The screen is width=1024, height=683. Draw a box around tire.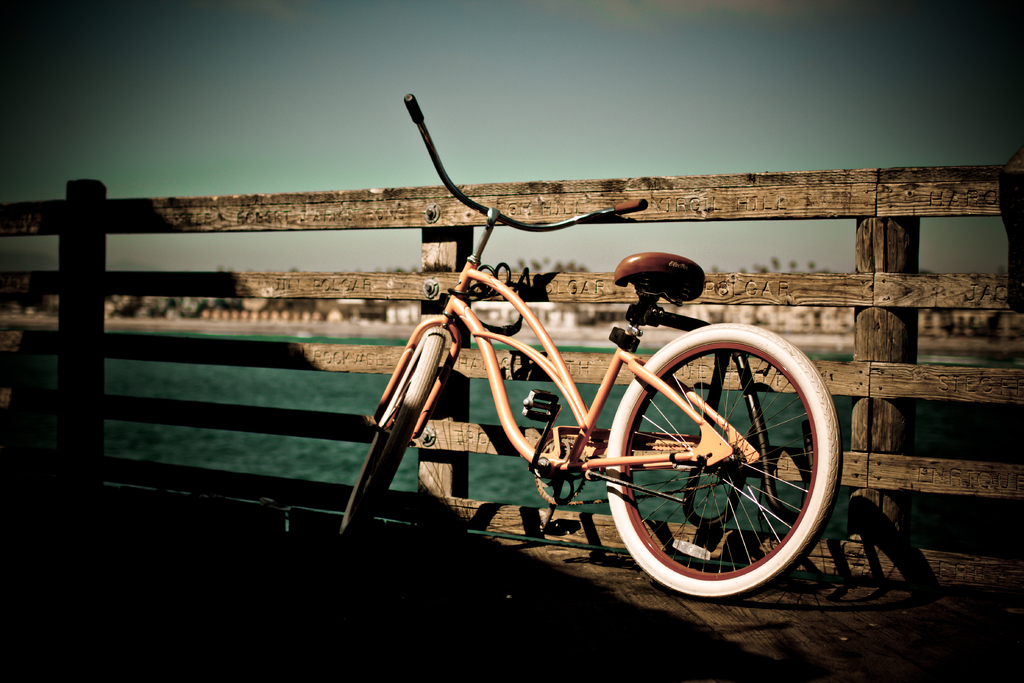
rect(620, 322, 838, 600).
